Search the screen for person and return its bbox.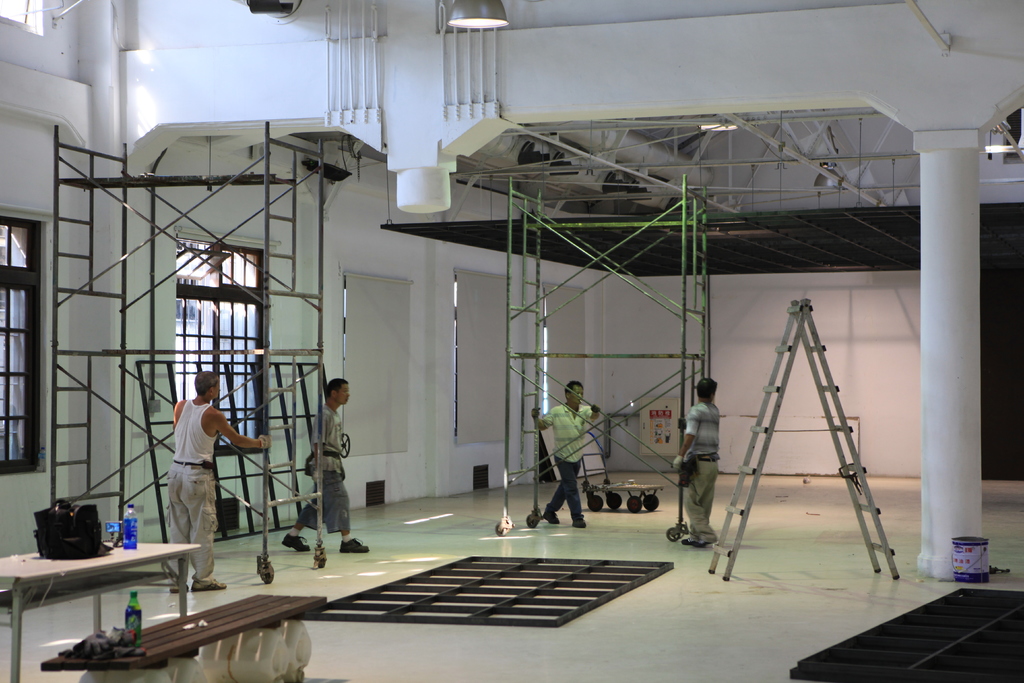
Found: 282, 375, 367, 554.
